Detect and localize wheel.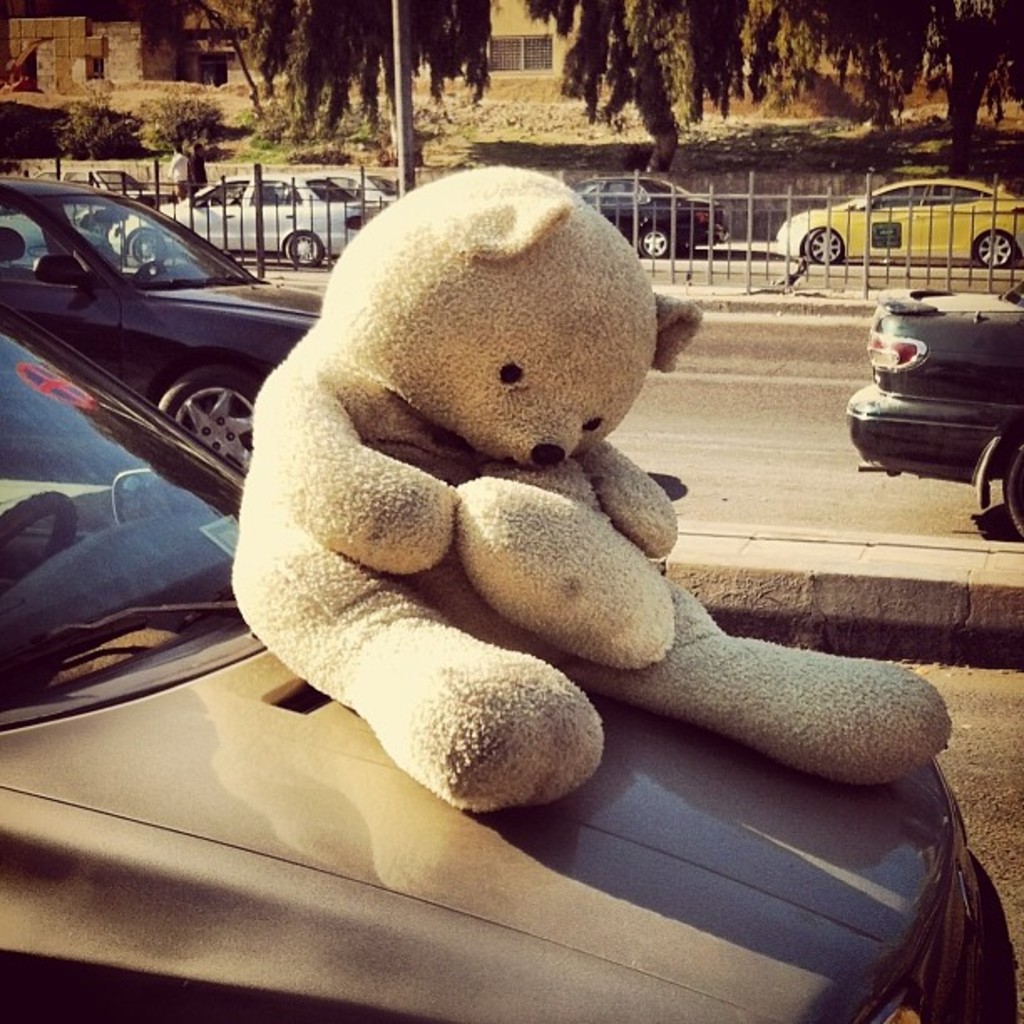
Localized at Rect(0, 490, 74, 562).
